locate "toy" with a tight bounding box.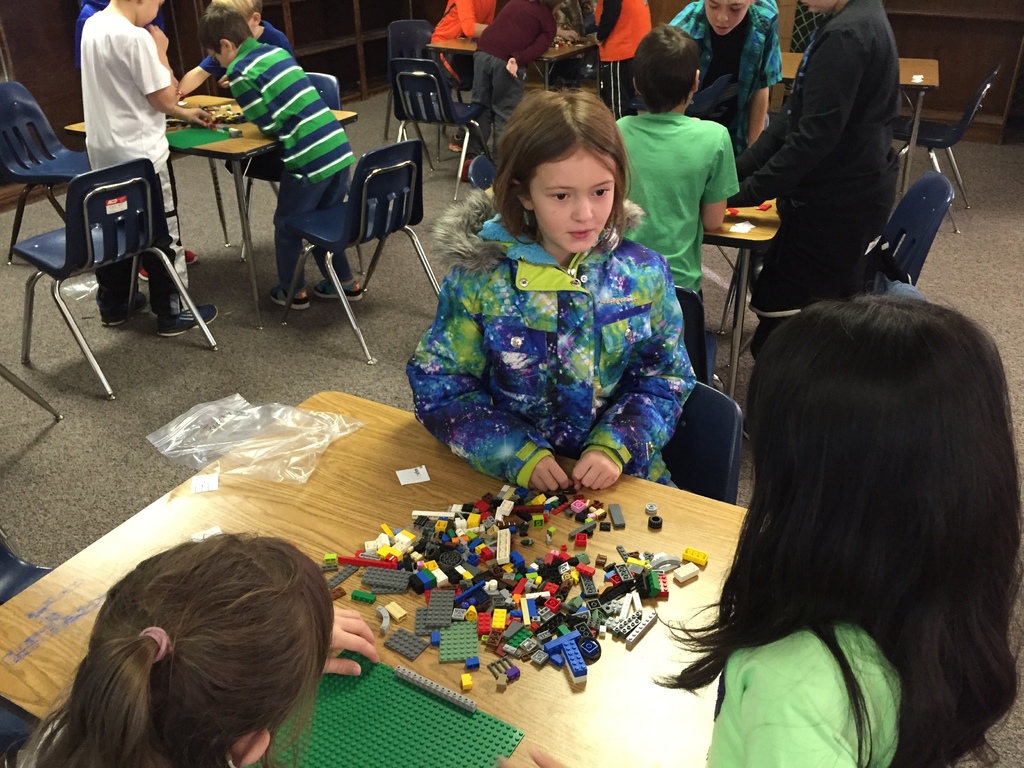
bbox=[544, 597, 564, 611].
